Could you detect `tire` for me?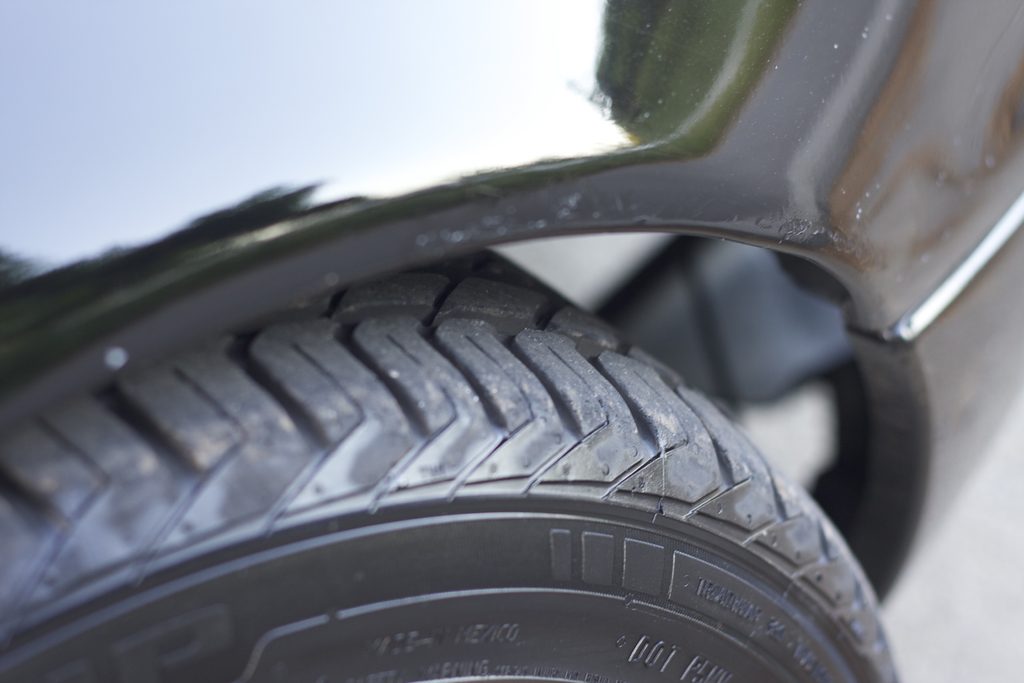
Detection result: <region>719, 344, 932, 602</region>.
